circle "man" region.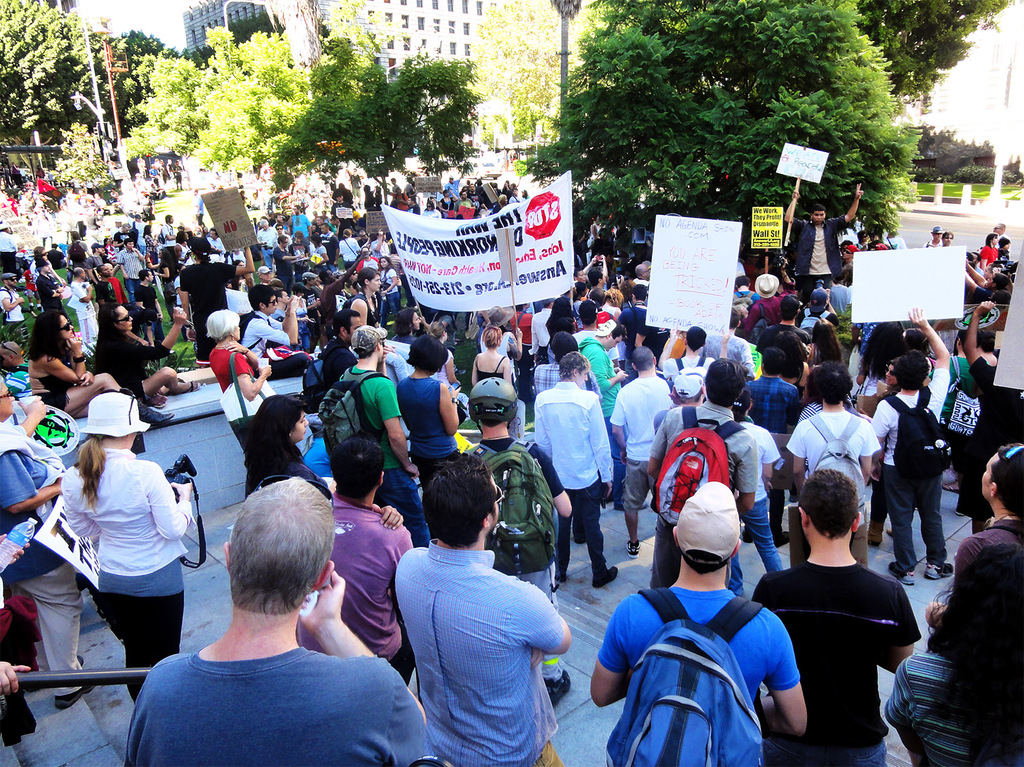
Region: (272,225,283,240).
